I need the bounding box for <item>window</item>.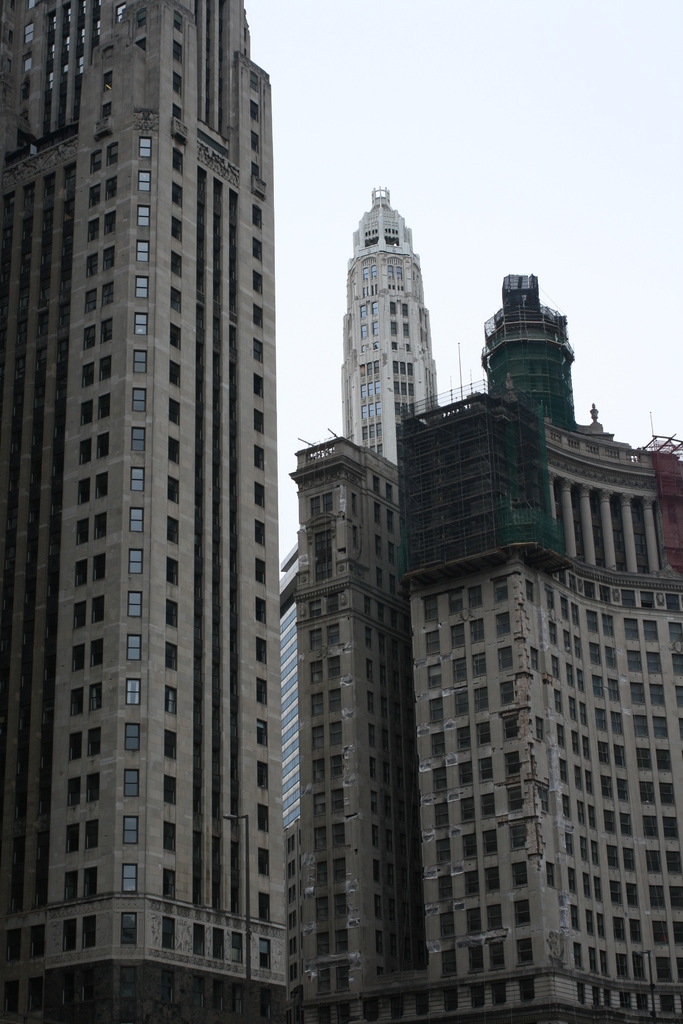
Here it is: select_region(513, 934, 534, 968).
